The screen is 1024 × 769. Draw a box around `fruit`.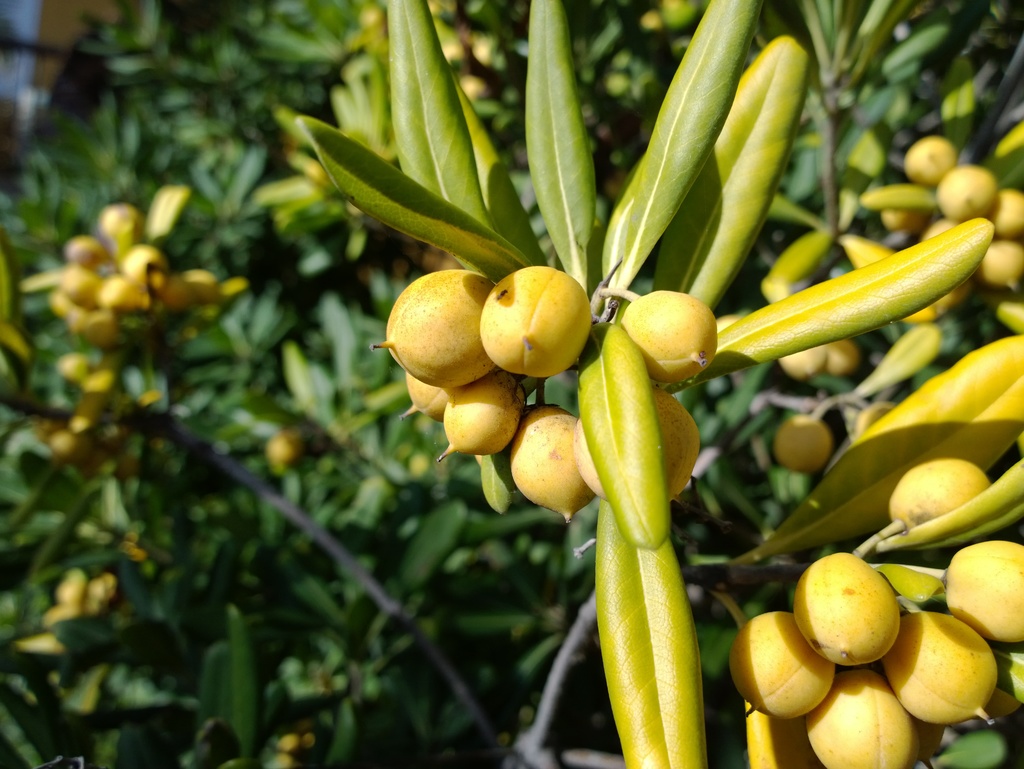
<box>855,401,899,437</box>.
